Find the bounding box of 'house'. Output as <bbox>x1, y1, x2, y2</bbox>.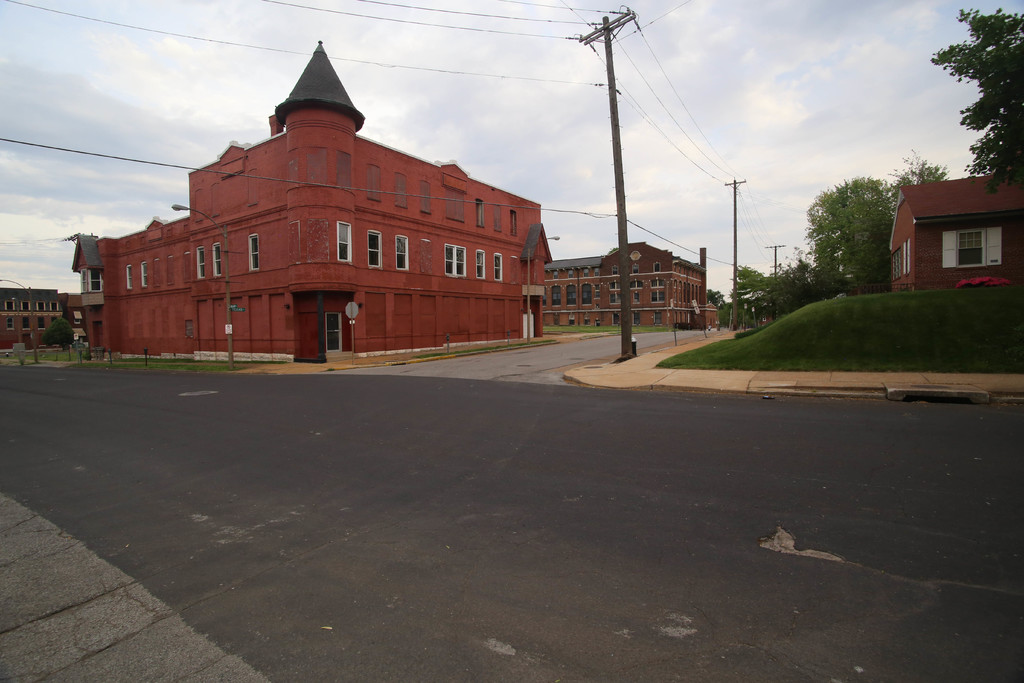
<bbox>74, 28, 550, 343</bbox>.
